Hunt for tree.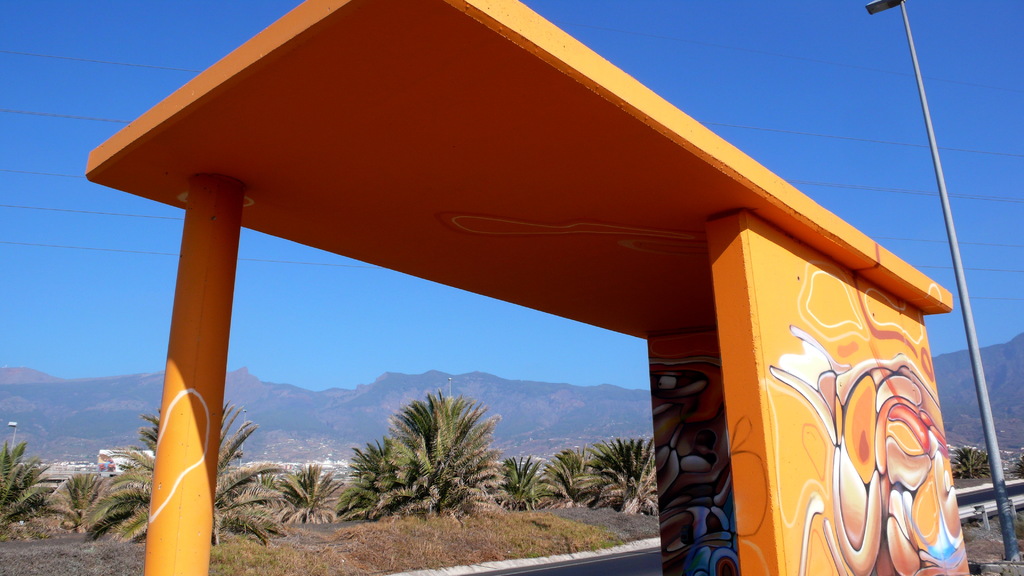
Hunted down at pyautogui.locateOnScreen(0, 442, 54, 529).
